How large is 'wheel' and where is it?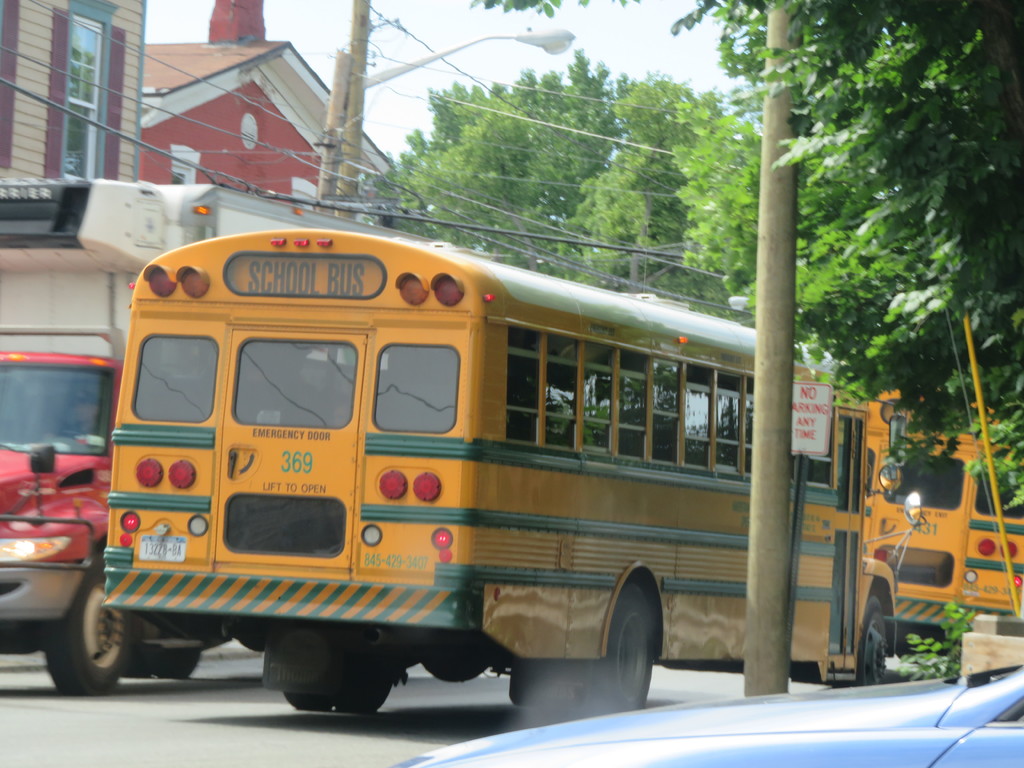
Bounding box: region(328, 662, 394, 715).
